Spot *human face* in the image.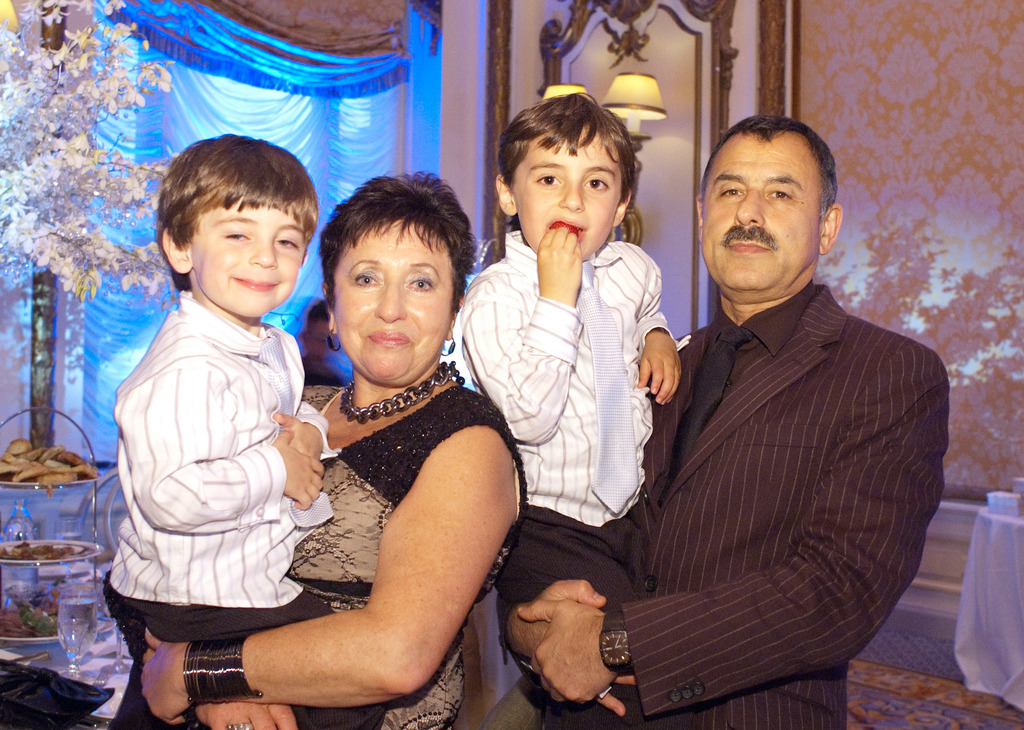
*human face* found at region(332, 220, 452, 385).
